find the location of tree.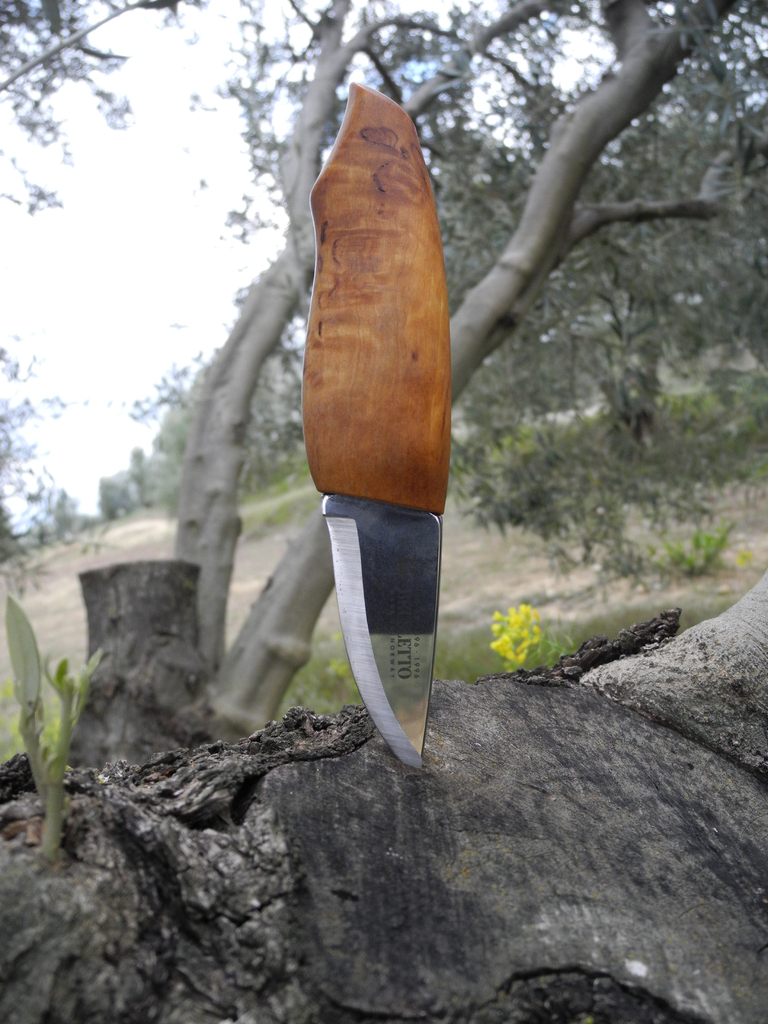
Location: bbox(163, 0, 725, 765).
